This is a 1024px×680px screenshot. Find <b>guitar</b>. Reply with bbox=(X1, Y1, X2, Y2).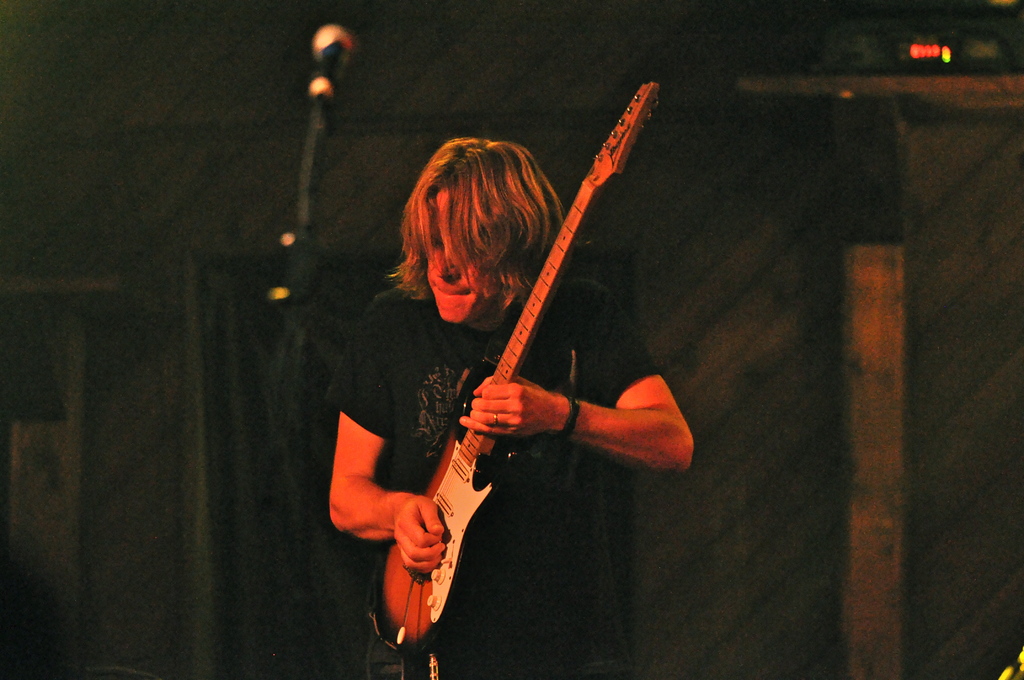
bbox=(363, 80, 661, 659).
